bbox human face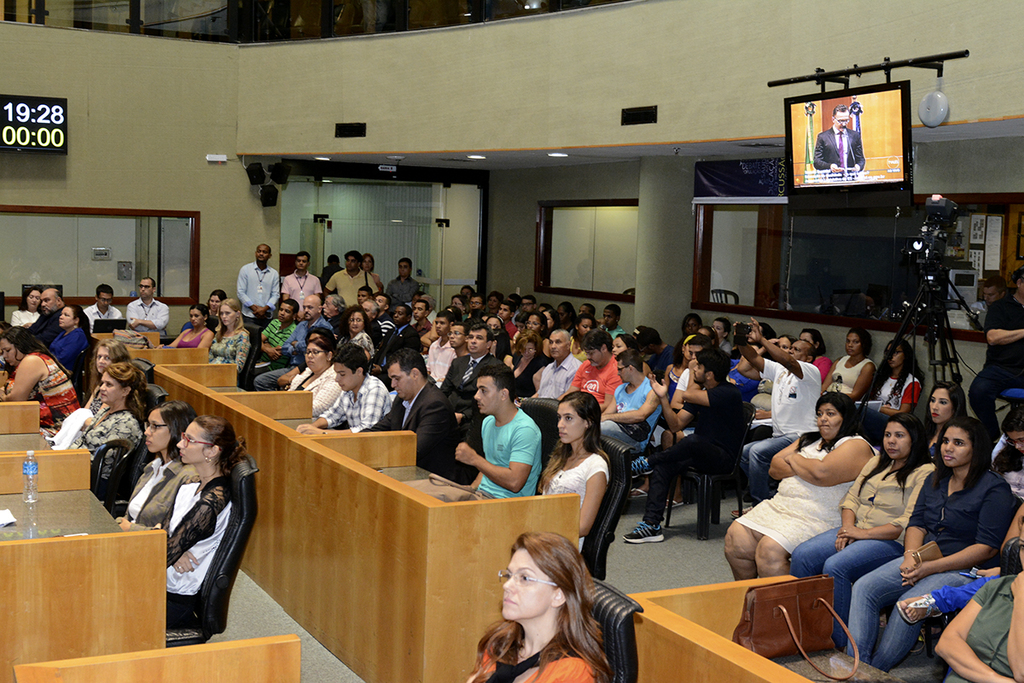
(44, 290, 56, 307)
